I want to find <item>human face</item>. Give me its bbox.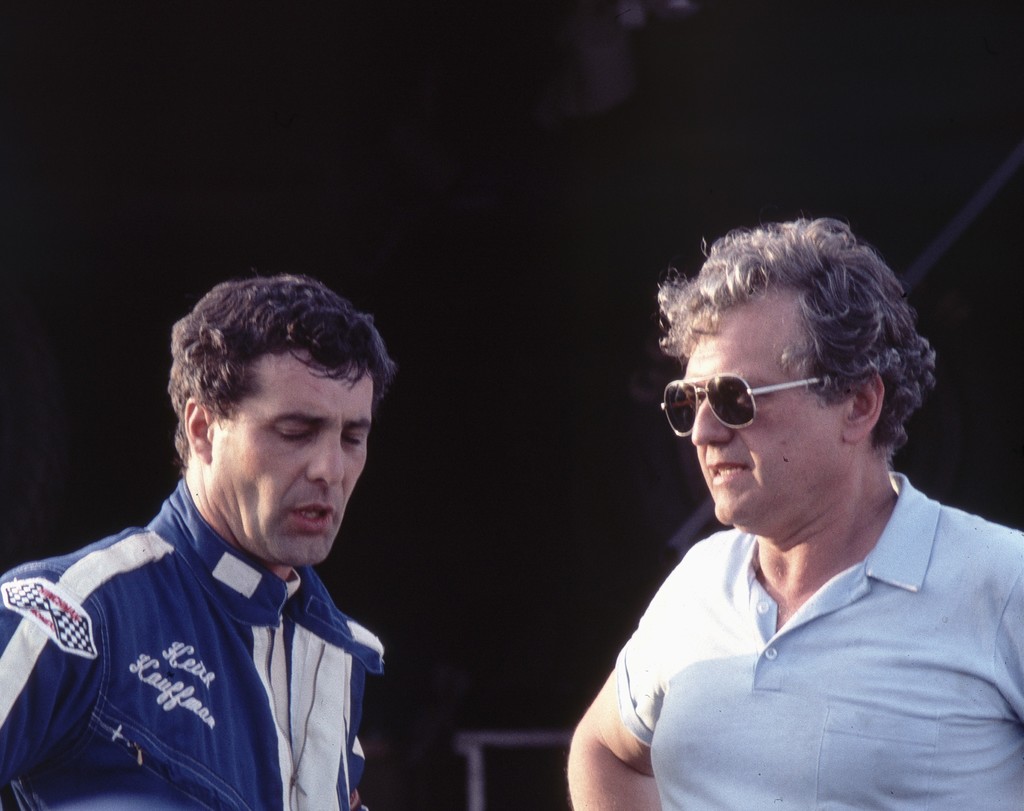
bbox=(214, 339, 369, 565).
